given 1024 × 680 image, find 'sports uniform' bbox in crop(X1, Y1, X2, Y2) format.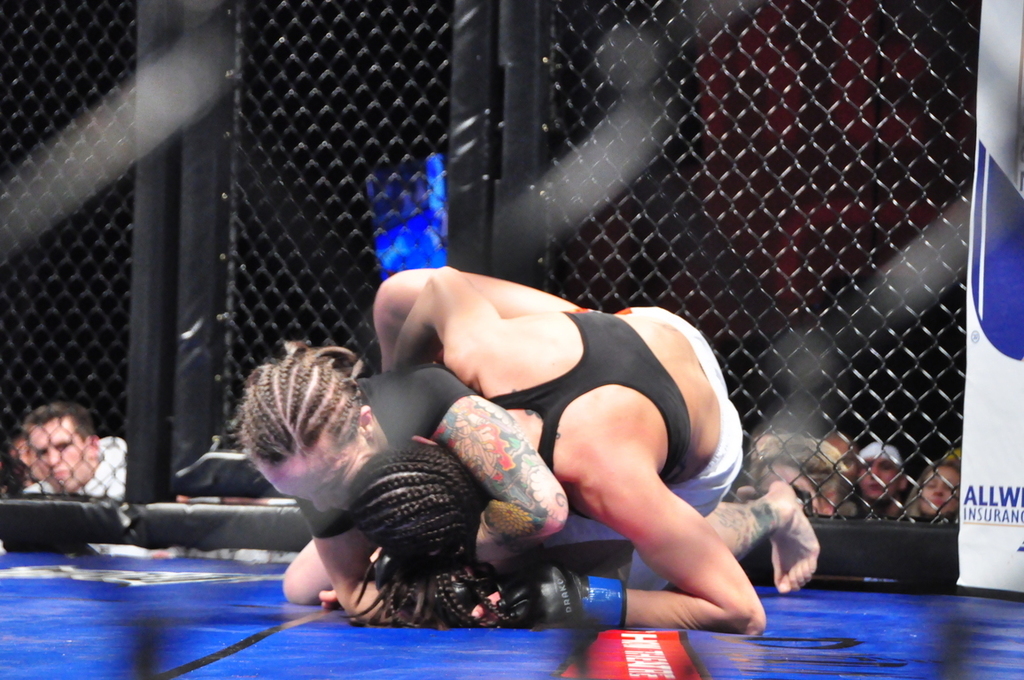
crop(489, 305, 740, 591).
